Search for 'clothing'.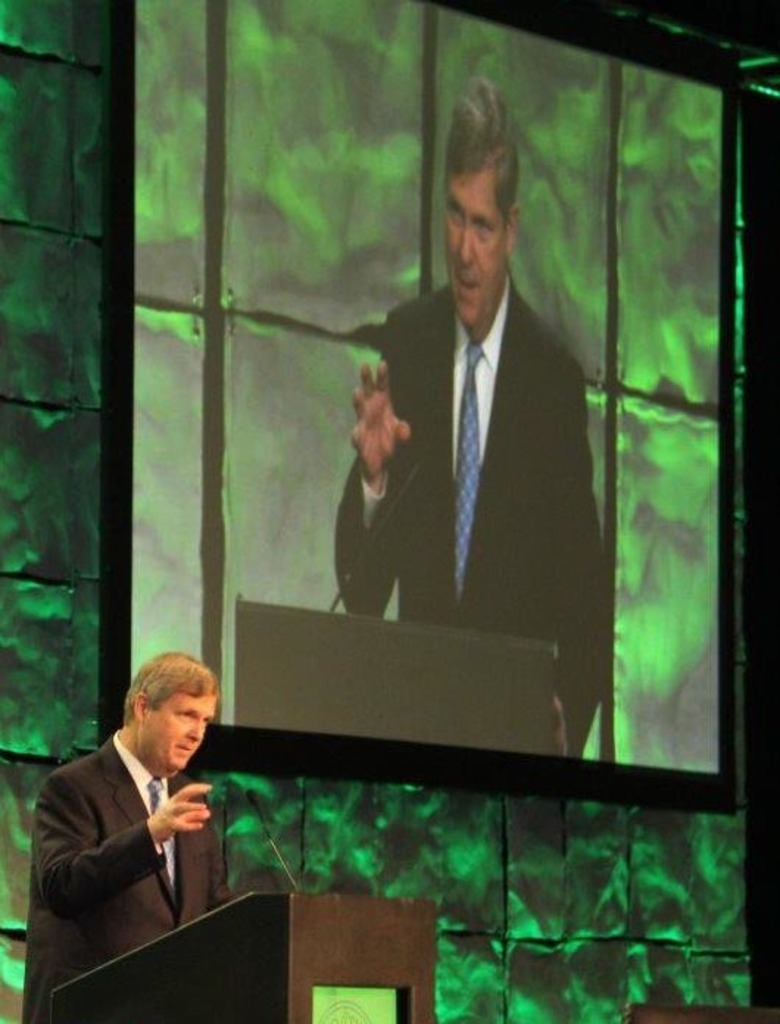
Found at bbox=(318, 278, 605, 759).
